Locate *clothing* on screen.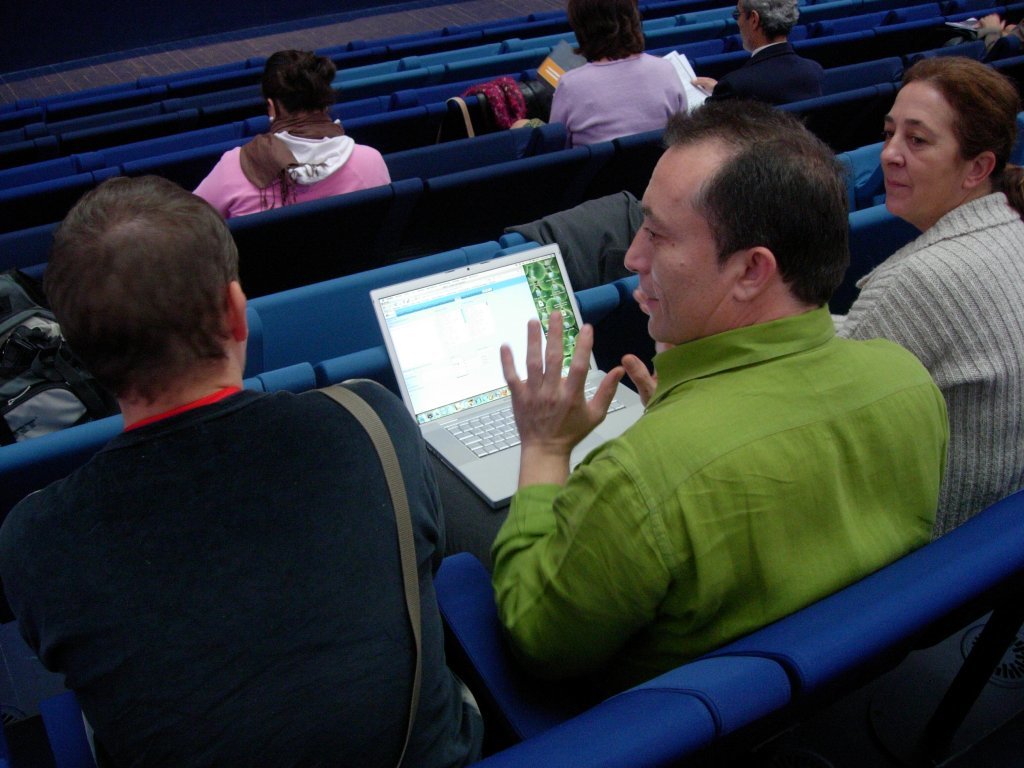
On screen at box(545, 50, 688, 152).
